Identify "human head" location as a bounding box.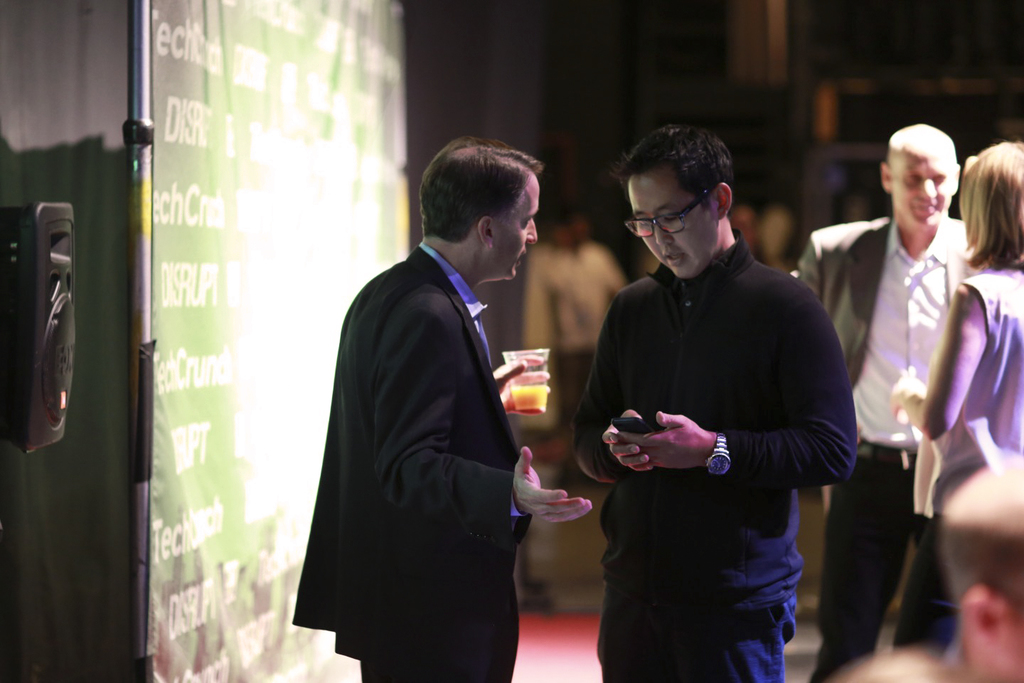
618,125,757,276.
